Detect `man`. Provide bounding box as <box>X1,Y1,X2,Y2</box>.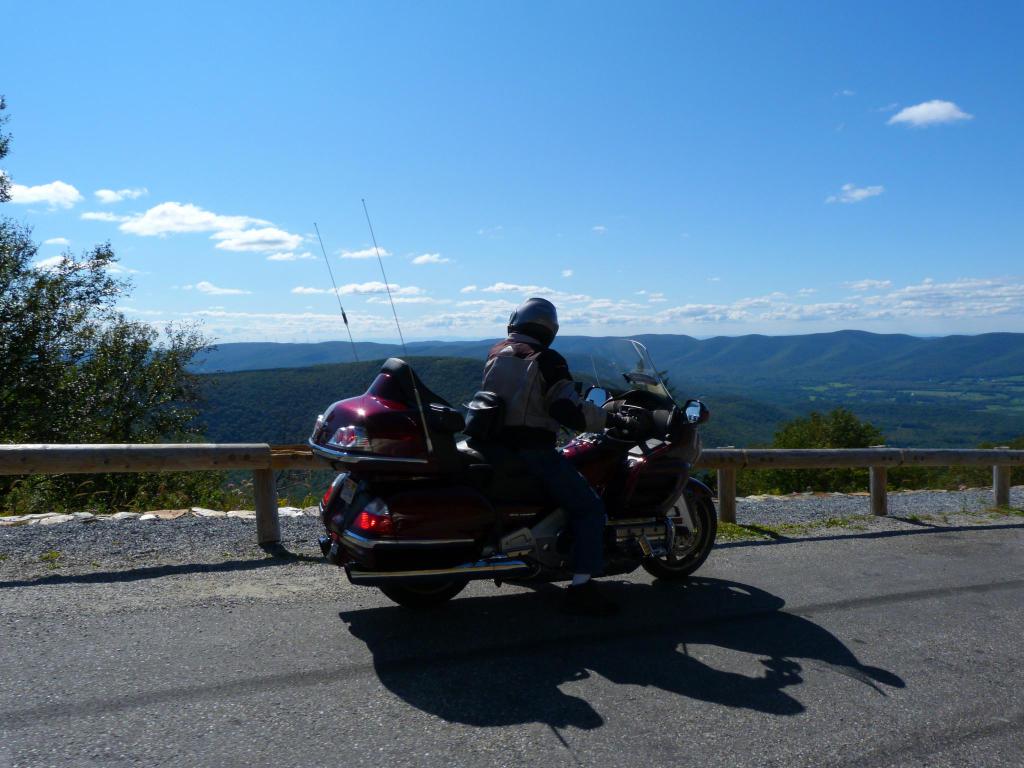
<box>459,296,625,591</box>.
